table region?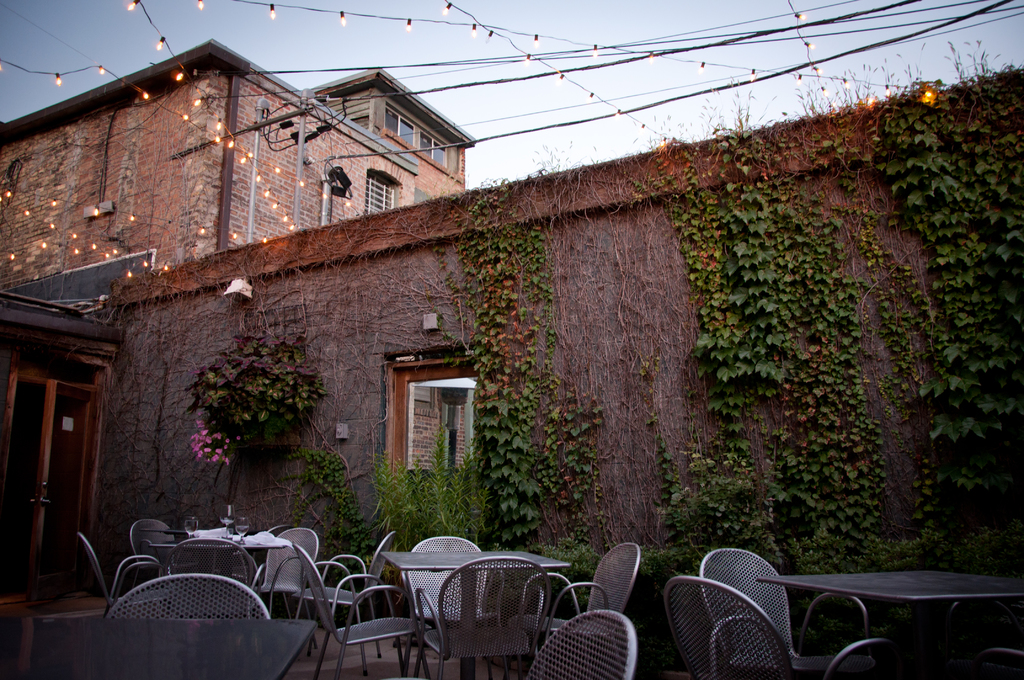
rect(380, 546, 573, 679)
